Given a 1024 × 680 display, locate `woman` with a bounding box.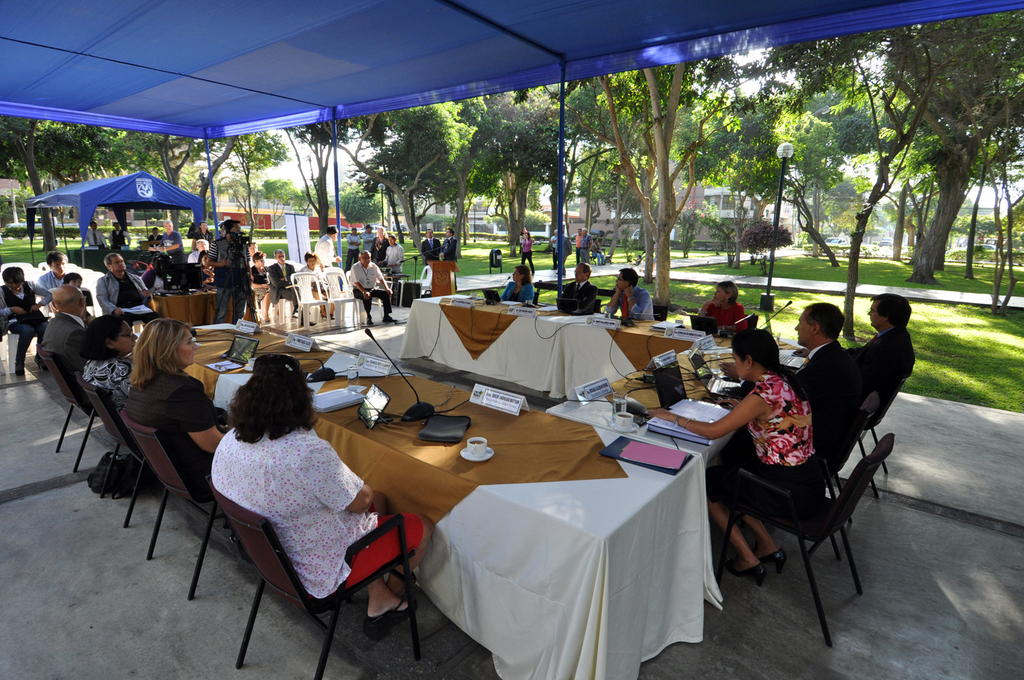
Located: x1=638 y1=329 x2=829 y2=586.
